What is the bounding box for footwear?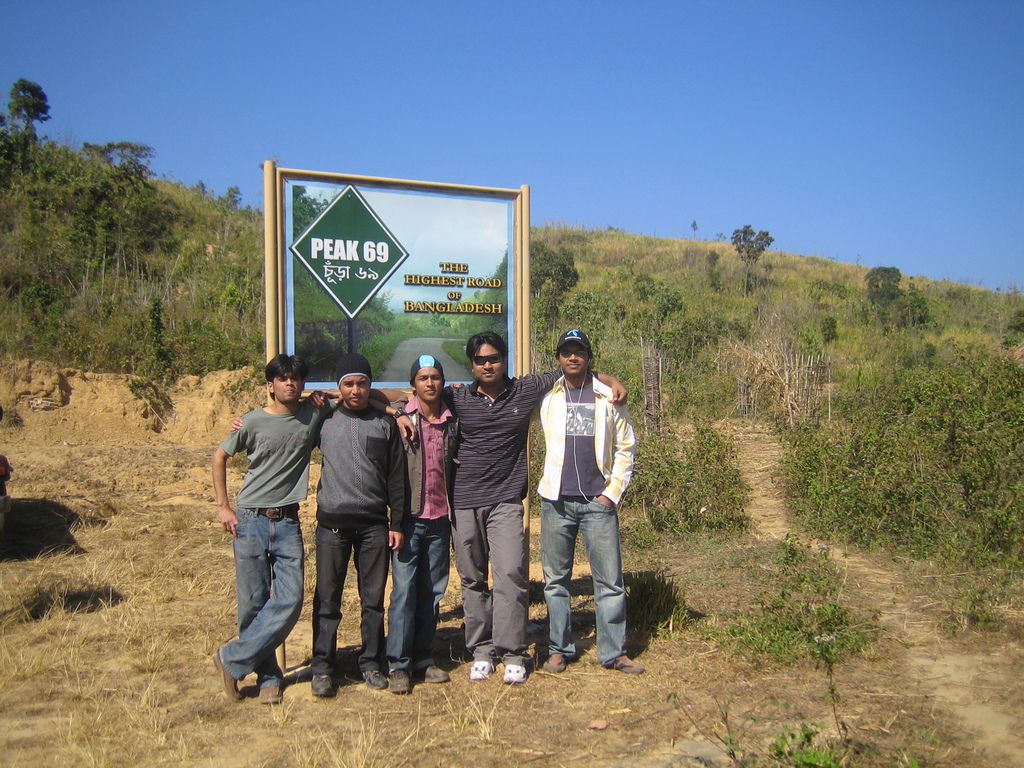
locate(536, 655, 572, 674).
